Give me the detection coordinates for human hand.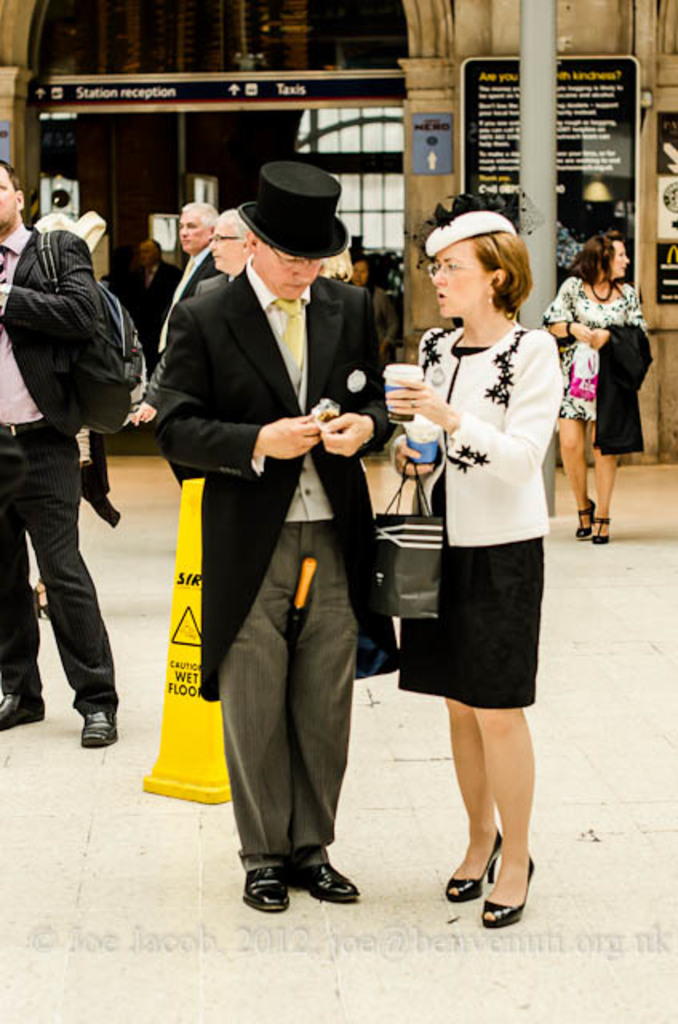
390 368 469 435.
